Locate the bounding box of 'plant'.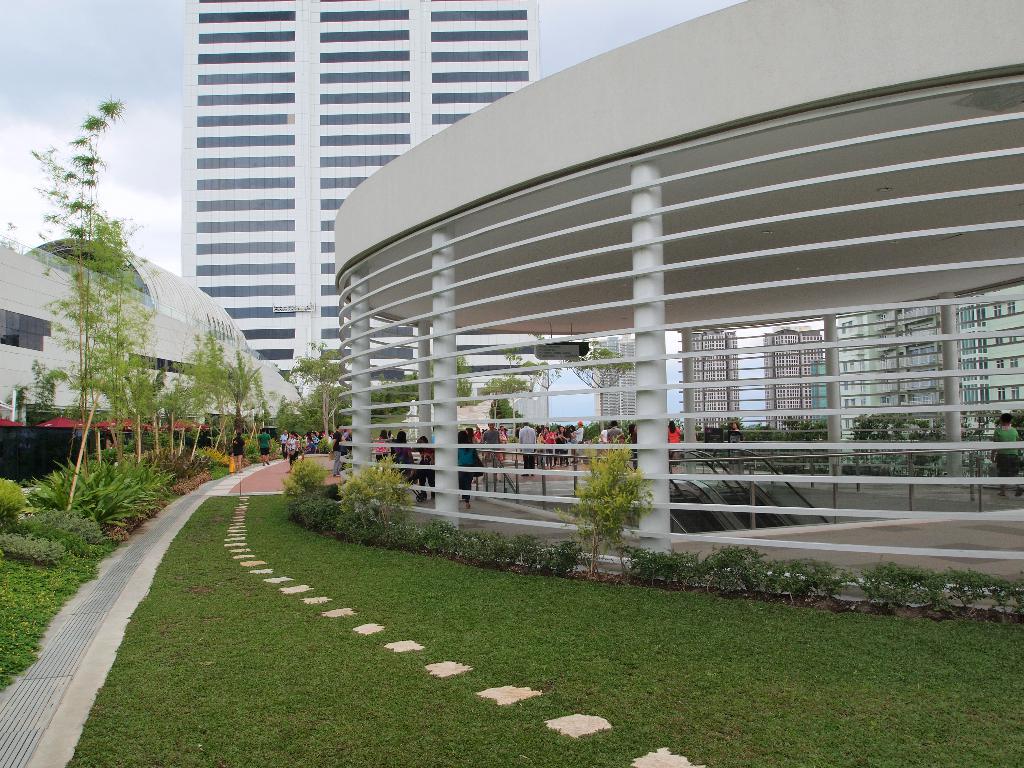
Bounding box: [left=1, top=511, right=133, bottom=697].
